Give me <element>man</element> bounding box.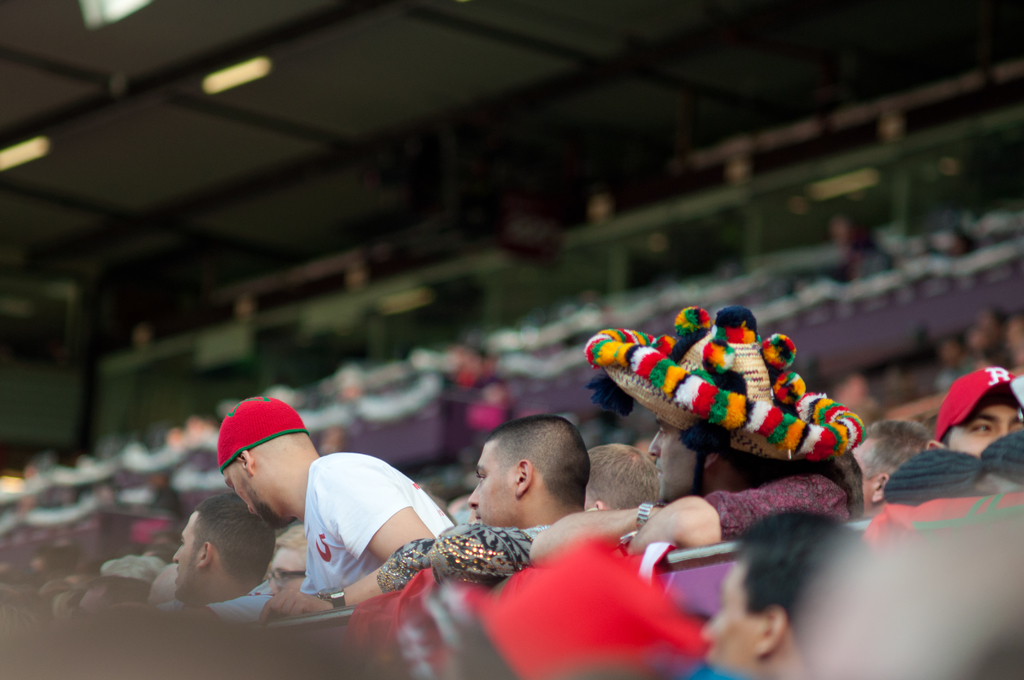
212/396/465/623.
